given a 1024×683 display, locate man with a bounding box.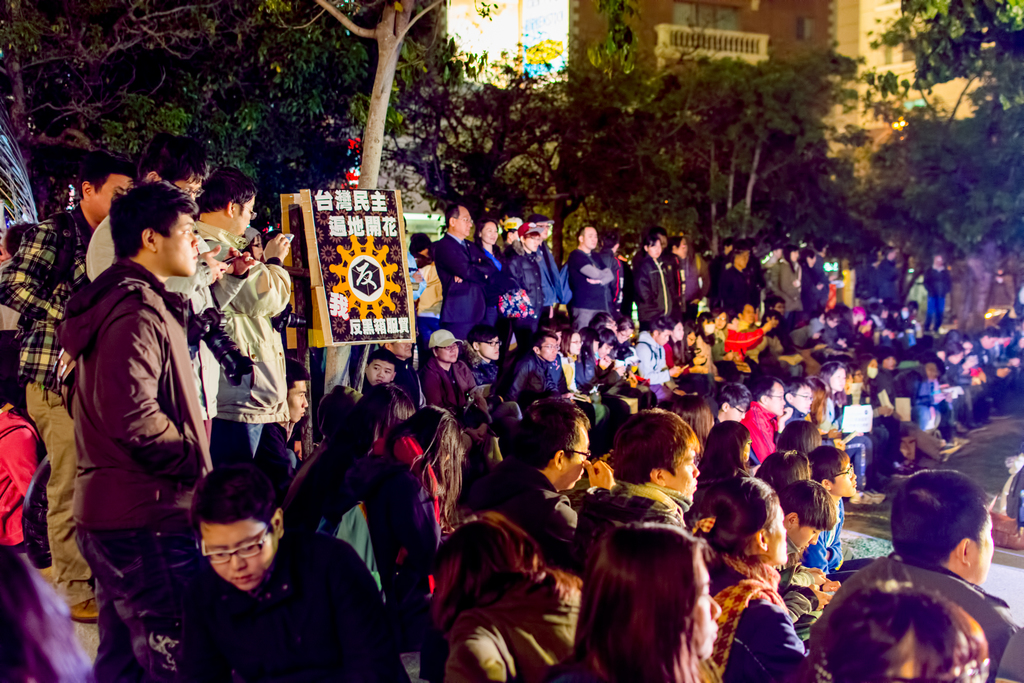
Located: l=86, t=134, r=219, b=420.
